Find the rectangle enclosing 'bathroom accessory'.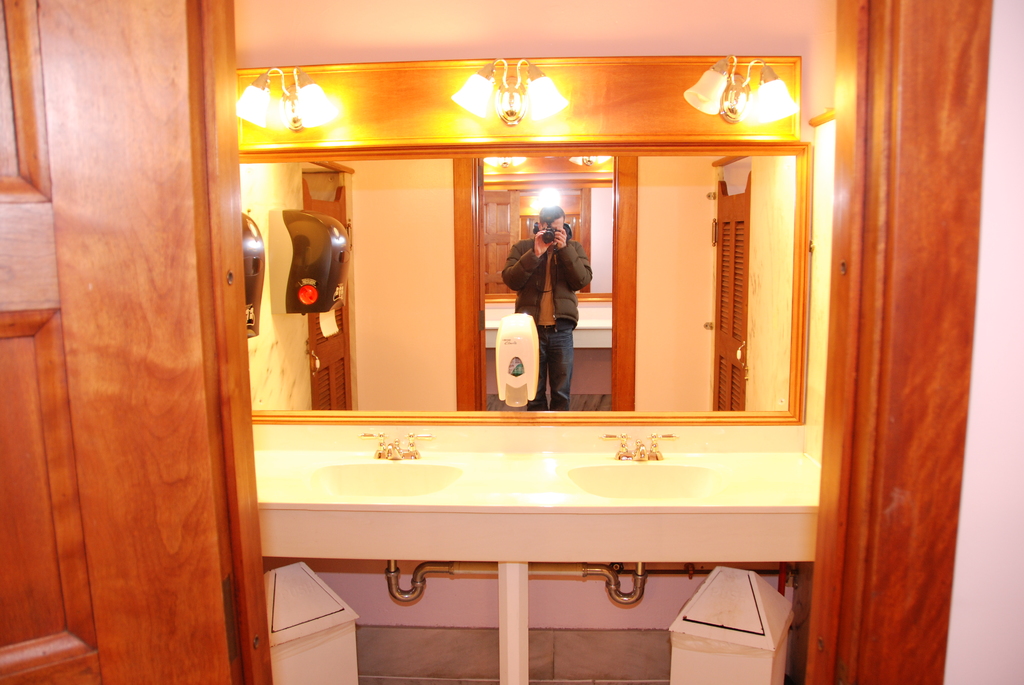
<bbox>273, 455, 486, 510</bbox>.
